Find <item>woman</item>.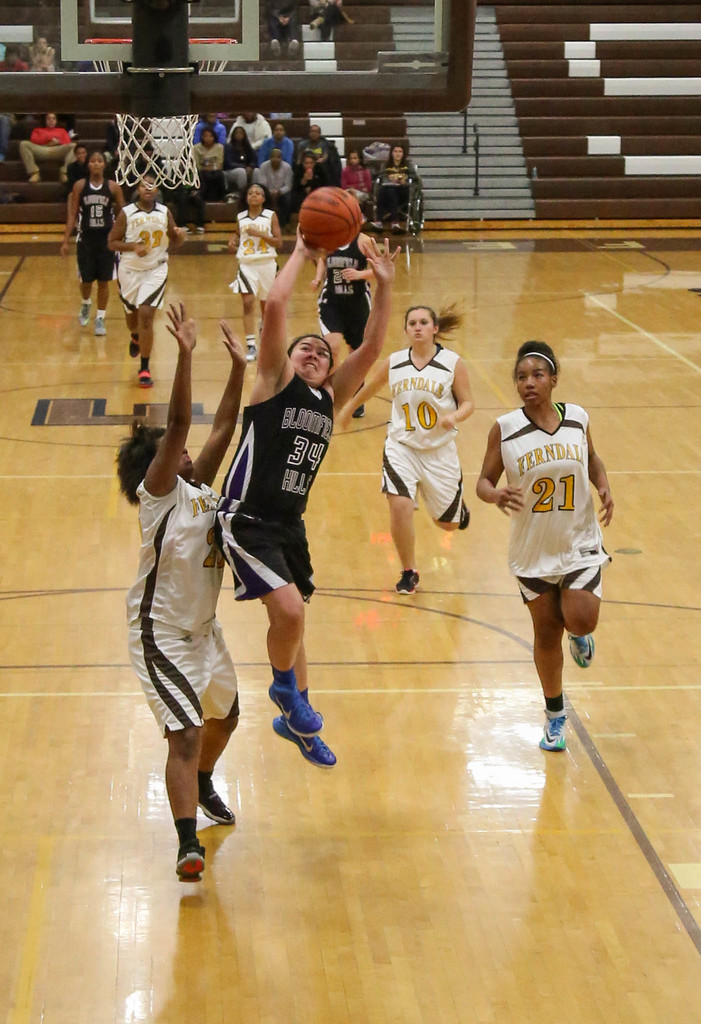
(left=211, top=227, right=387, bottom=767).
